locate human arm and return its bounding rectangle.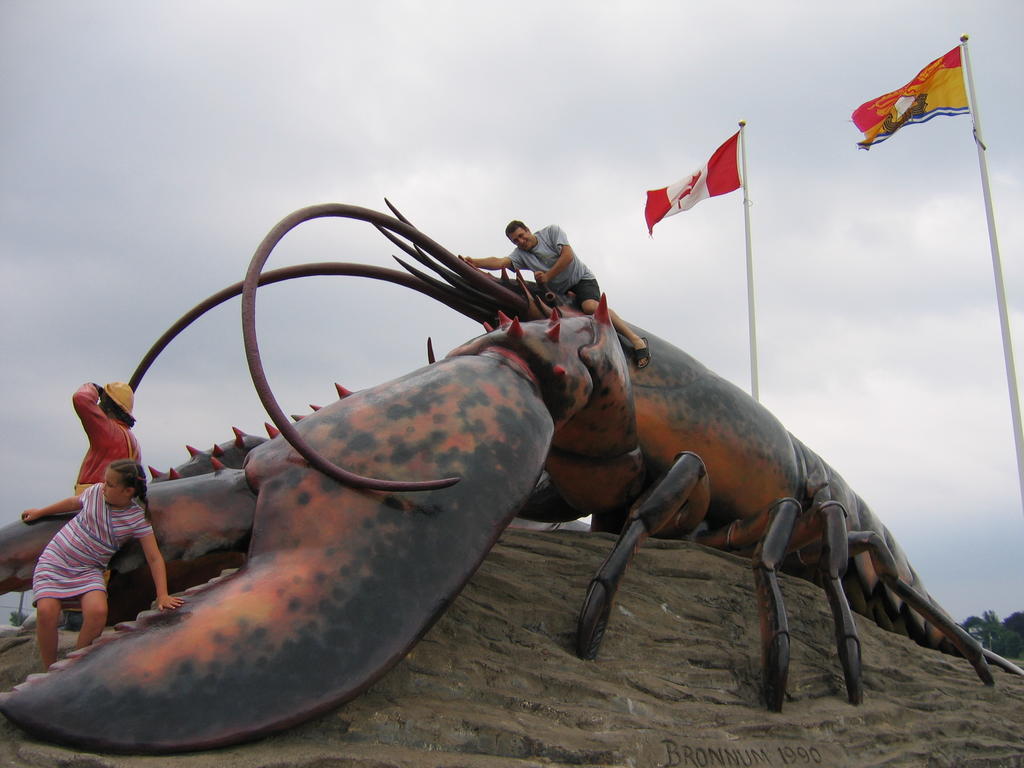
select_region(130, 519, 184, 611).
